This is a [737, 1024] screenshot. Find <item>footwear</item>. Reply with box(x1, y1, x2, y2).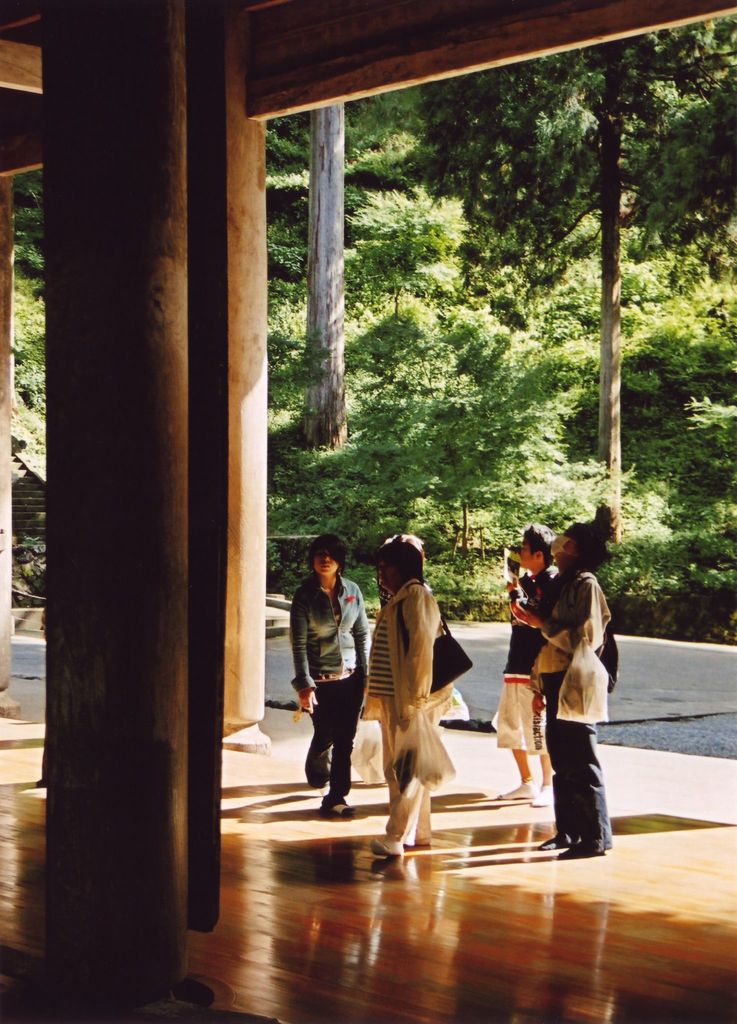
box(493, 782, 537, 798).
